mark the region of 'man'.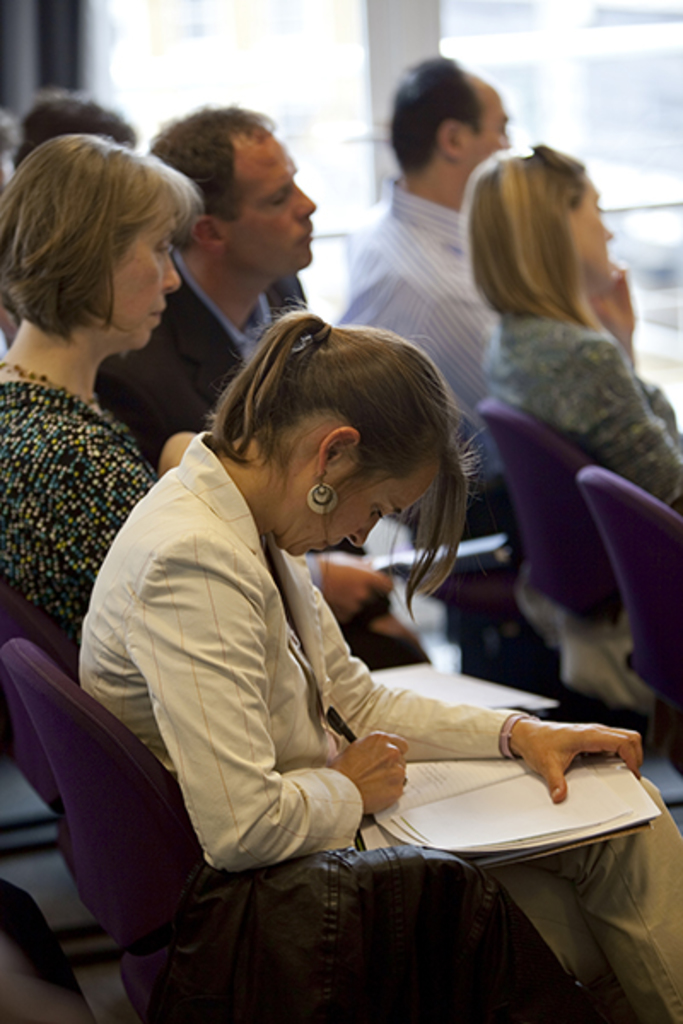
Region: [x1=326, y1=63, x2=545, y2=369].
